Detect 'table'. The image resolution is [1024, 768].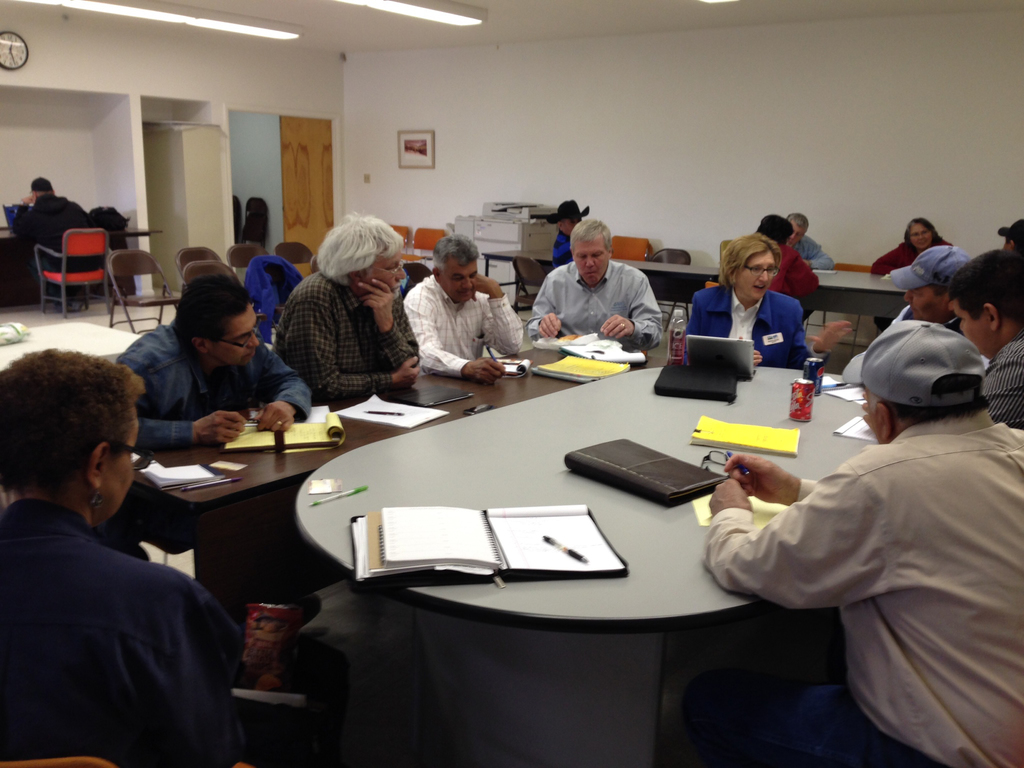
477,250,909,351.
